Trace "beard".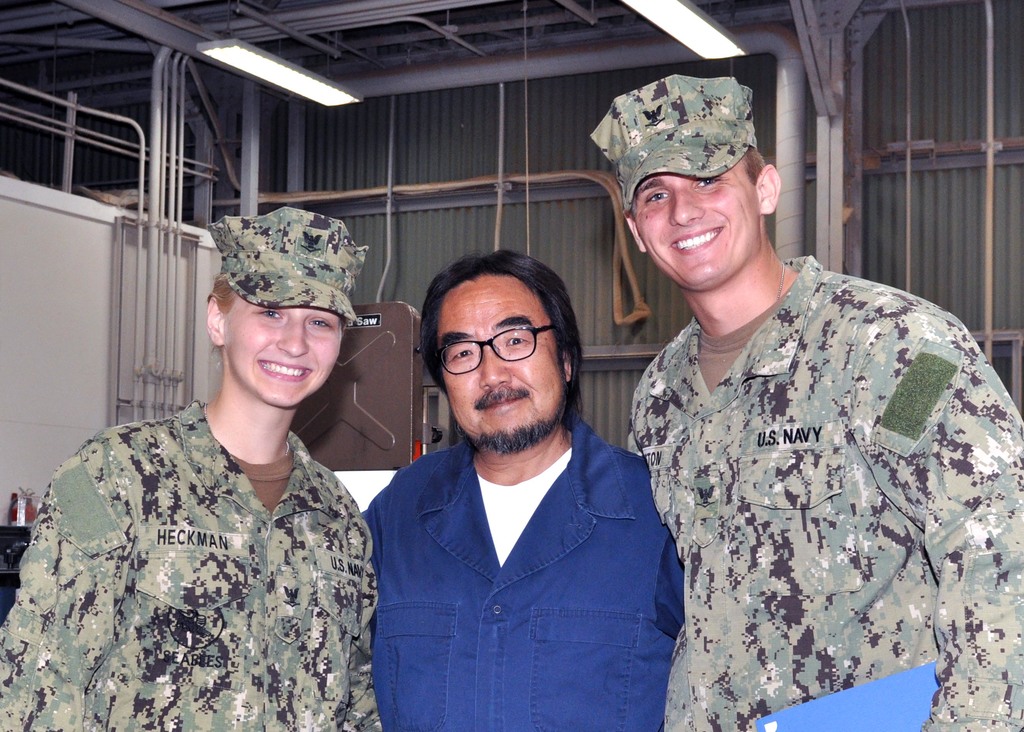
Traced to box(470, 380, 568, 455).
